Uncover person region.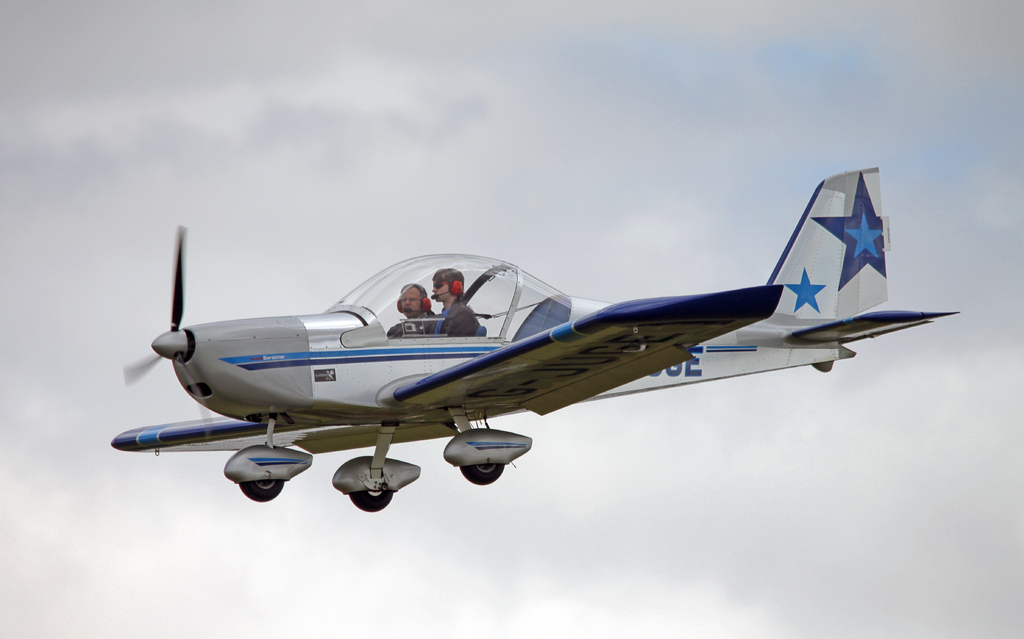
Uncovered: <region>423, 265, 478, 341</region>.
